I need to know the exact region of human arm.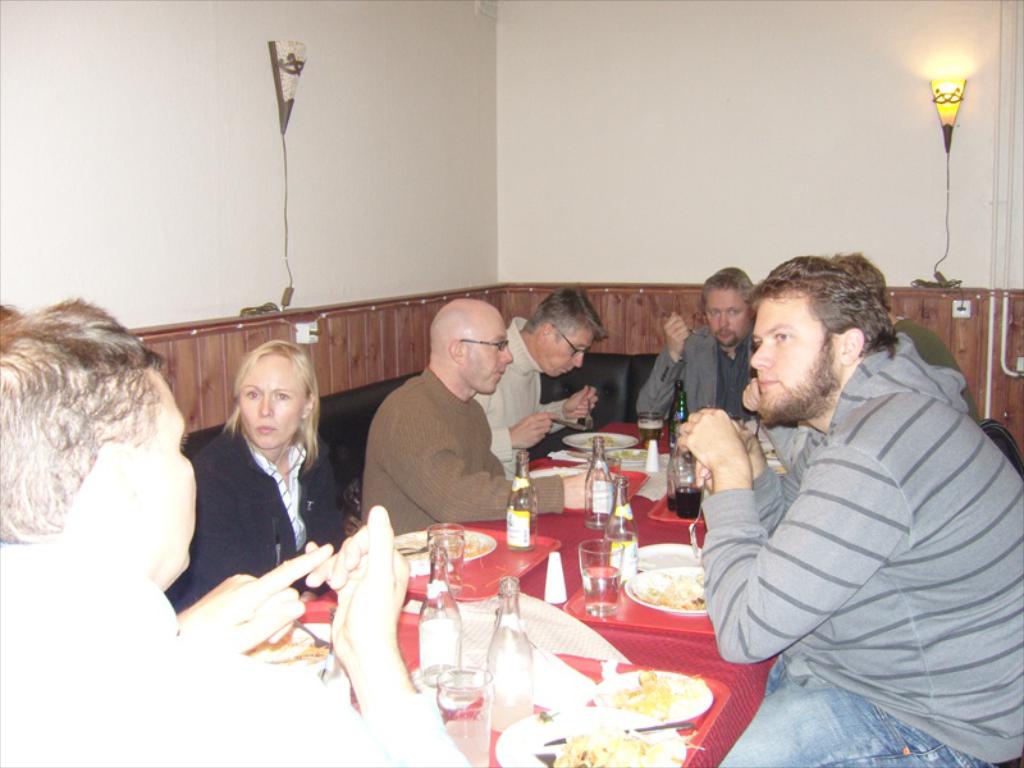
Region: [x1=634, y1=308, x2=694, y2=429].
